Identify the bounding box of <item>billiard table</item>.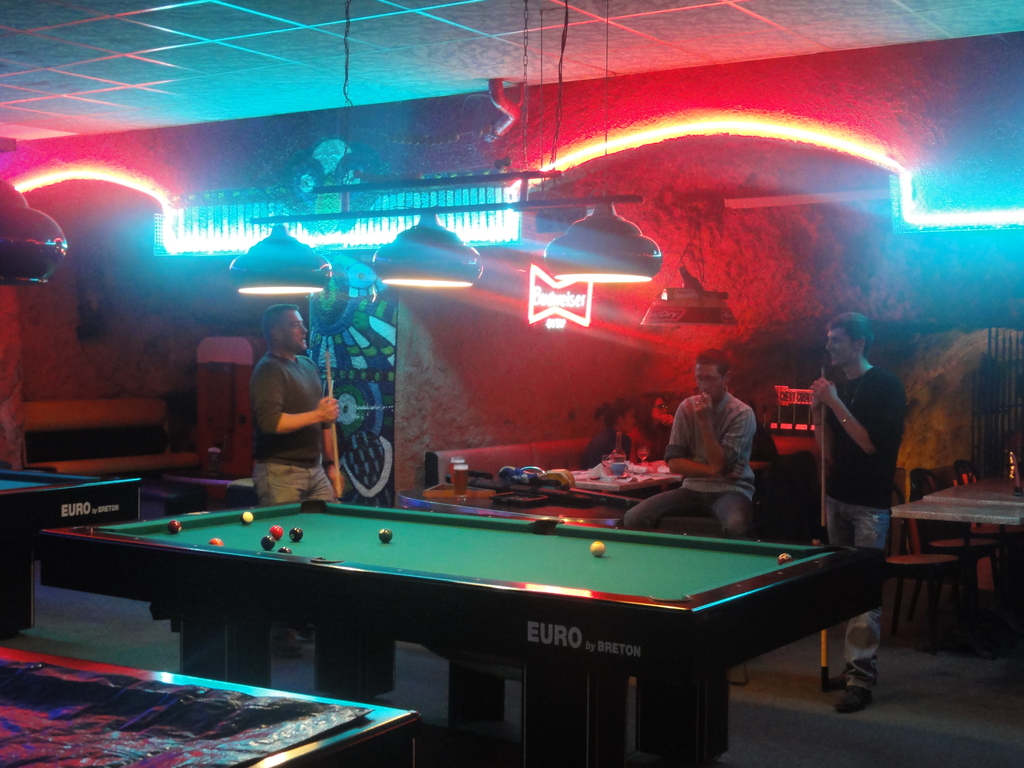
(left=43, top=497, right=891, bottom=767).
